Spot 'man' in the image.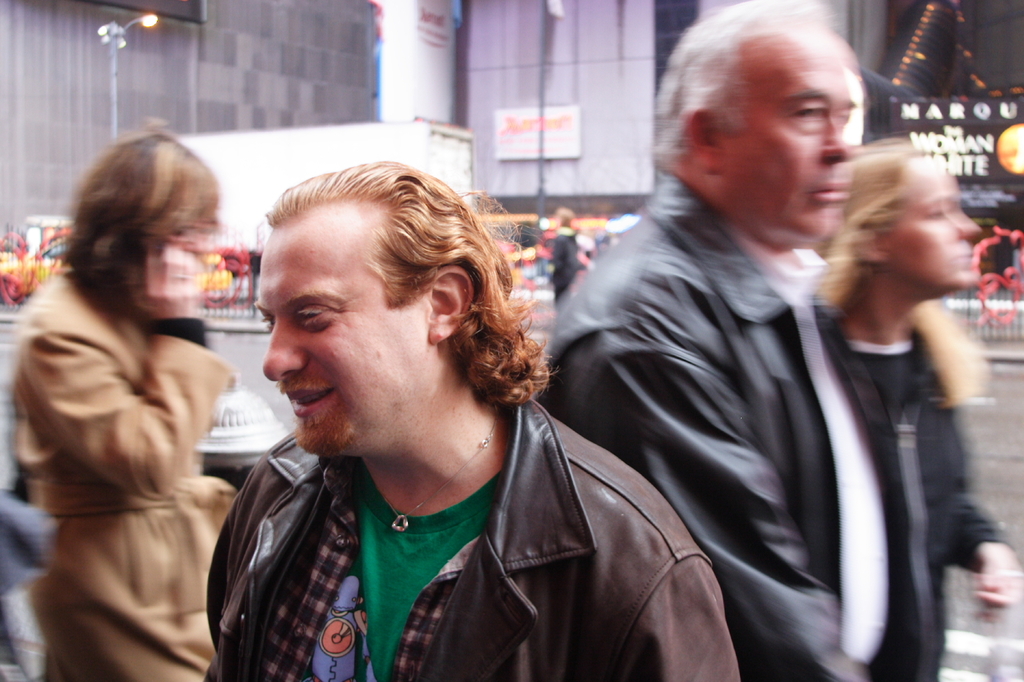
'man' found at select_region(168, 144, 746, 676).
